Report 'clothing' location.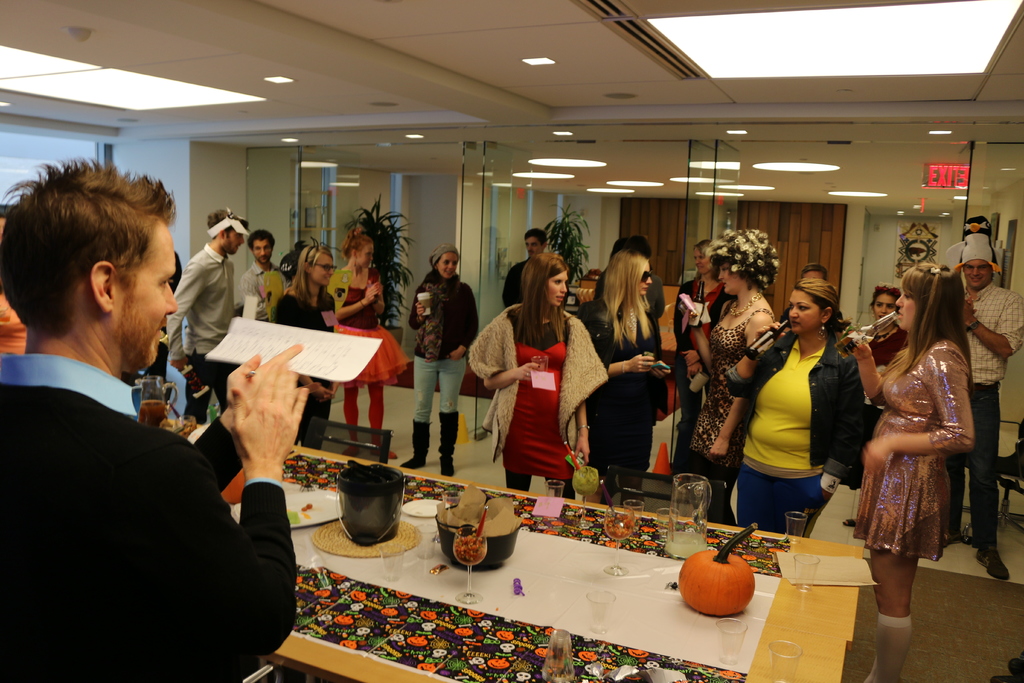
Report: 10:280:261:682.
